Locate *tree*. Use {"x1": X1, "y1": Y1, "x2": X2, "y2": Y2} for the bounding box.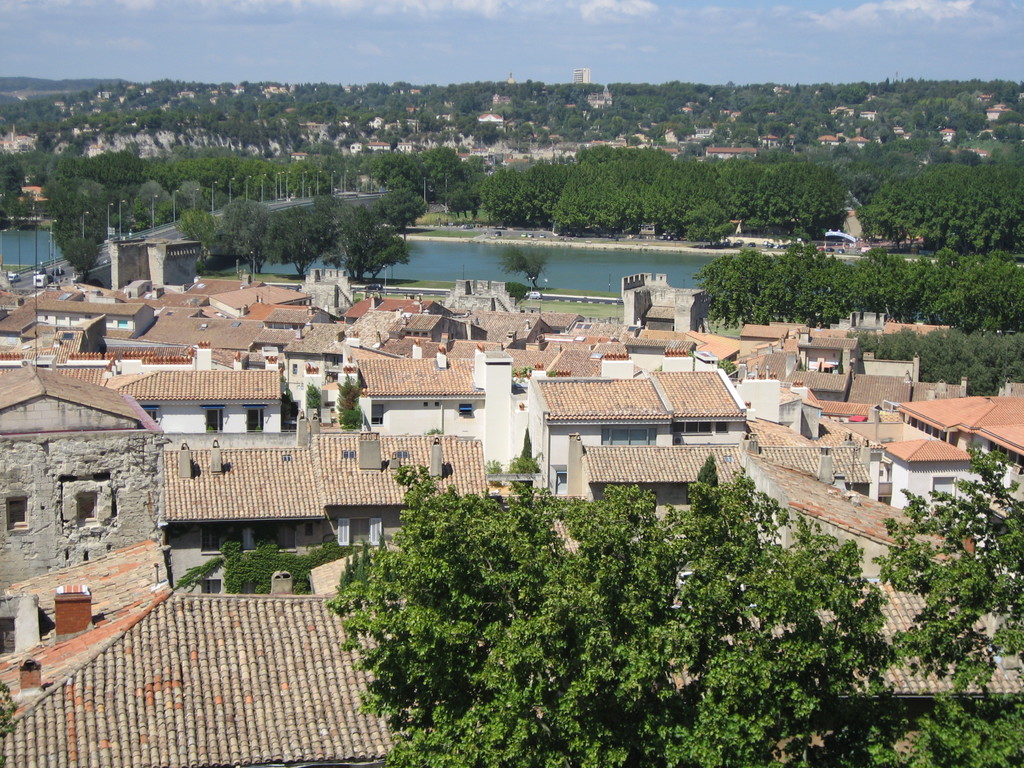
{"x1": 703, "y1": 252, "x2": 752, "y2": 315}.
